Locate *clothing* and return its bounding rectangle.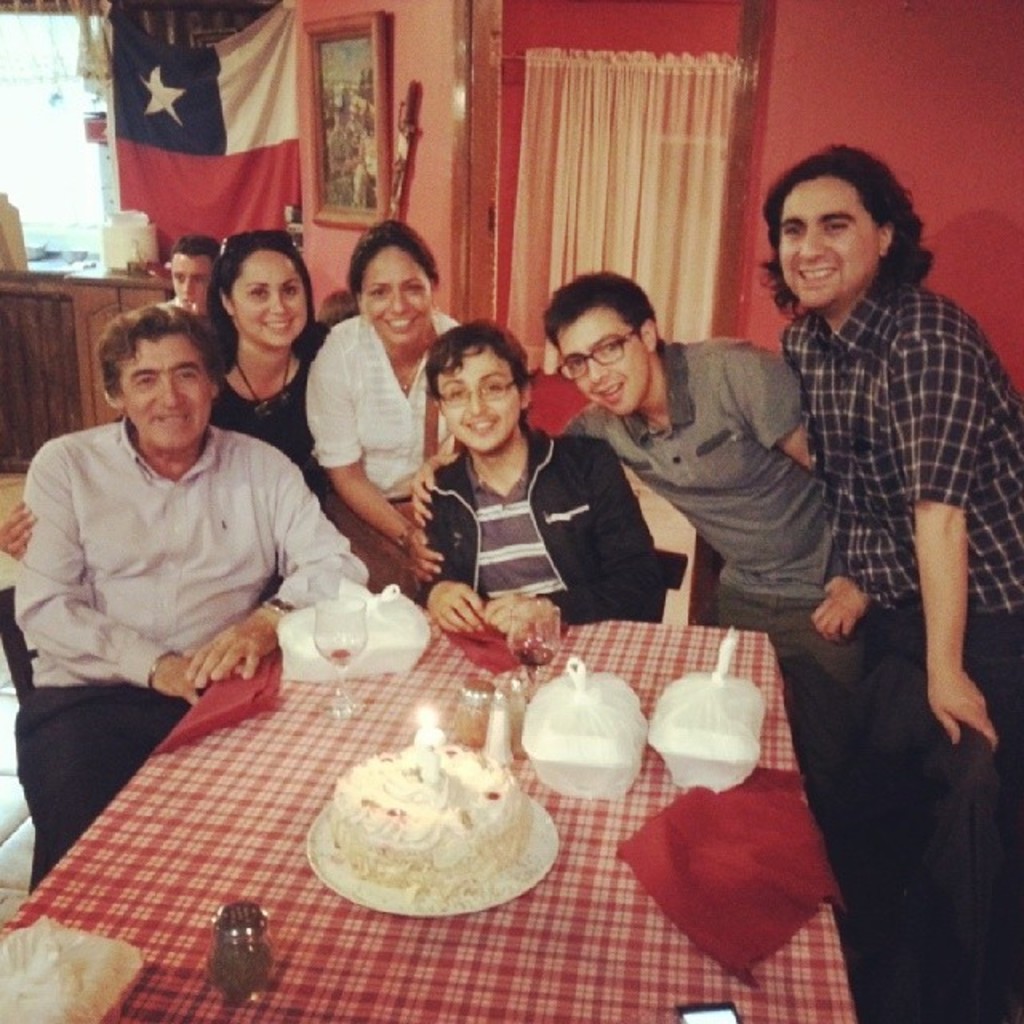
locate(435, 430, 656, 640).
